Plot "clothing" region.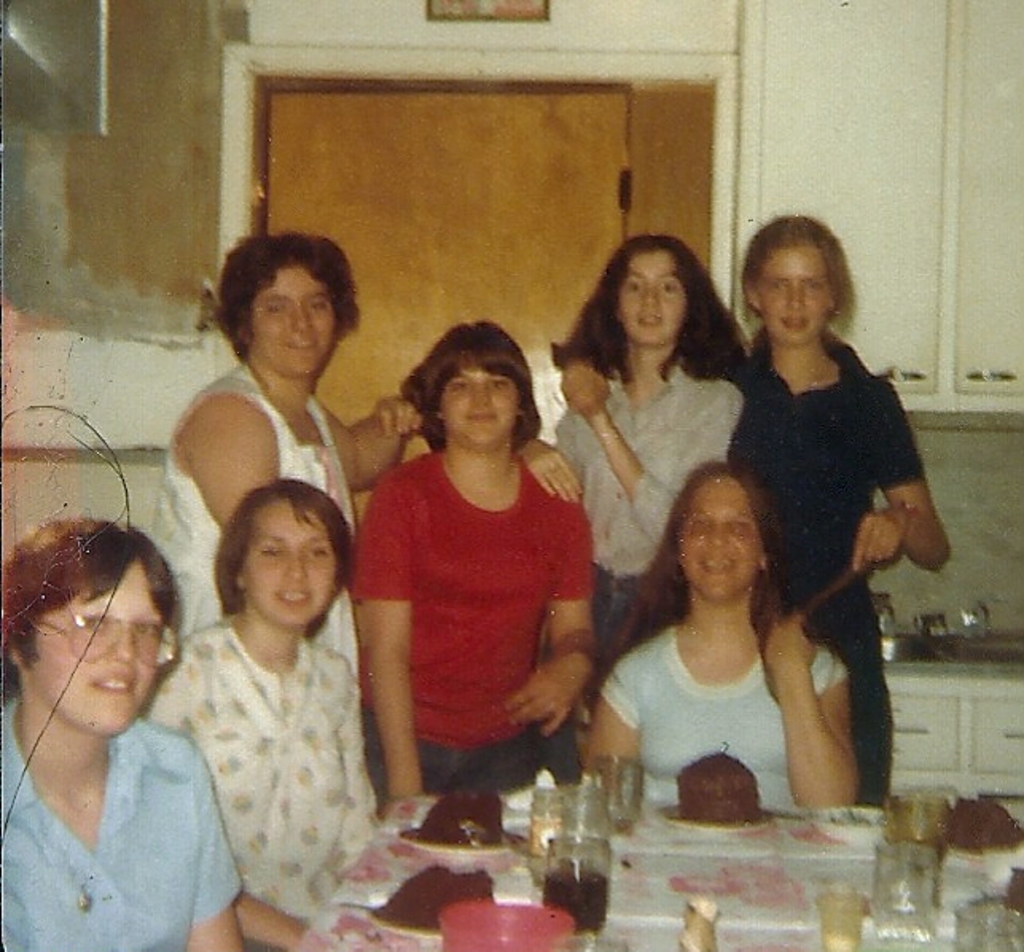
Plotted at 151:360:362:638.
